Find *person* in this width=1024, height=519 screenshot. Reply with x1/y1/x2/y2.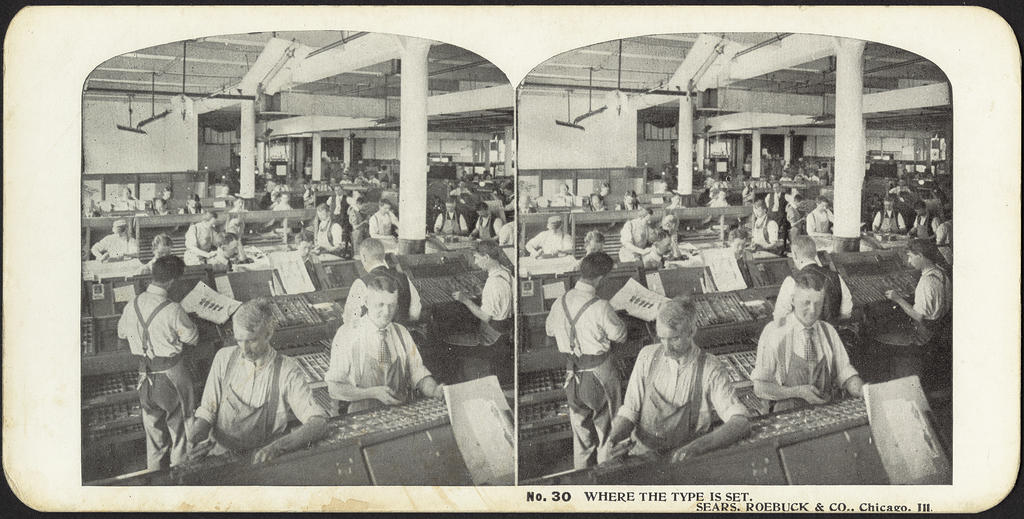
111/256/200/465.
